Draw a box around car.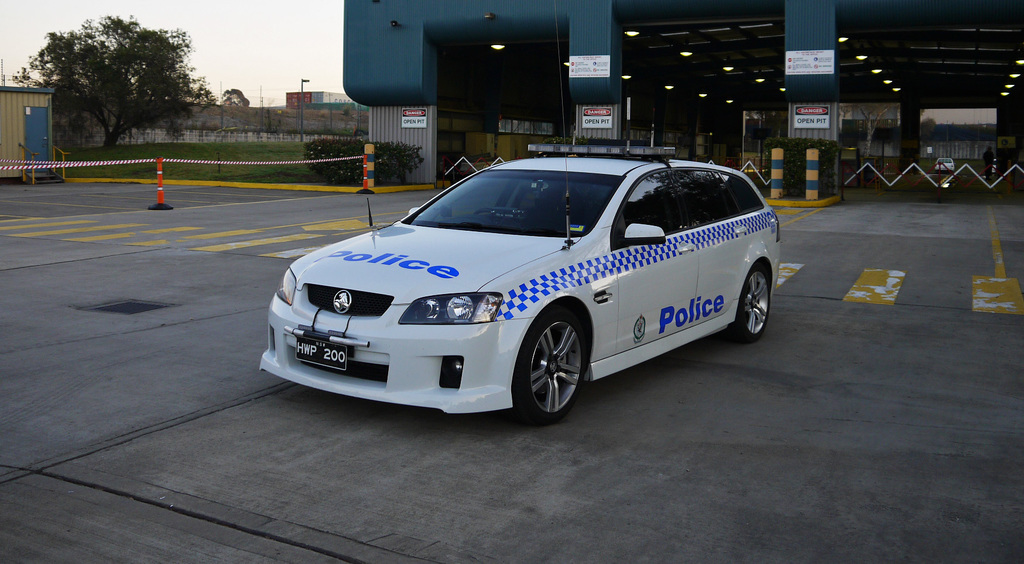
257,157,780,428.
